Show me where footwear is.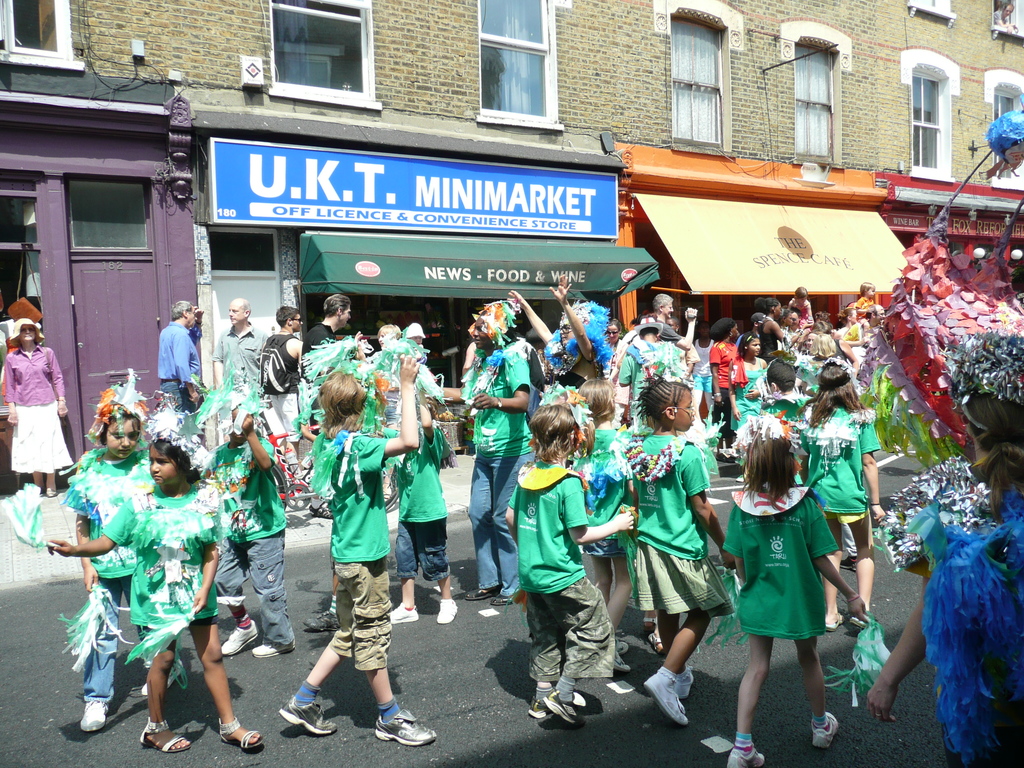
footwear is at {"left": 528, "top": 699, "right": 553, "bottom": 719}.
